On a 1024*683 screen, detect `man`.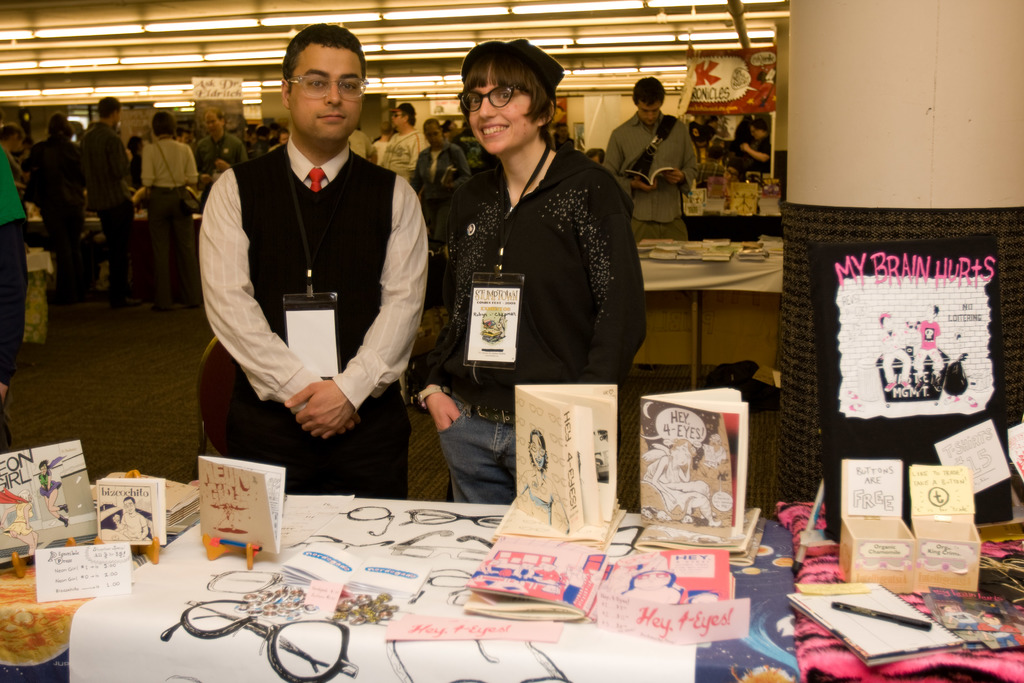
{"left": 351, "top": 126, "right": 371, "bottom": 161}.
